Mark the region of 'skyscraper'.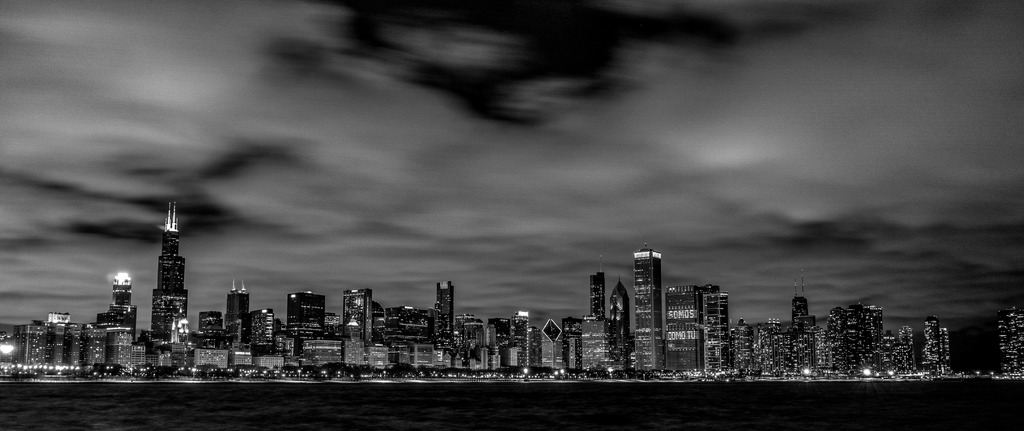
Region: <bbox>589, 271, 602, 329</bbox>.
